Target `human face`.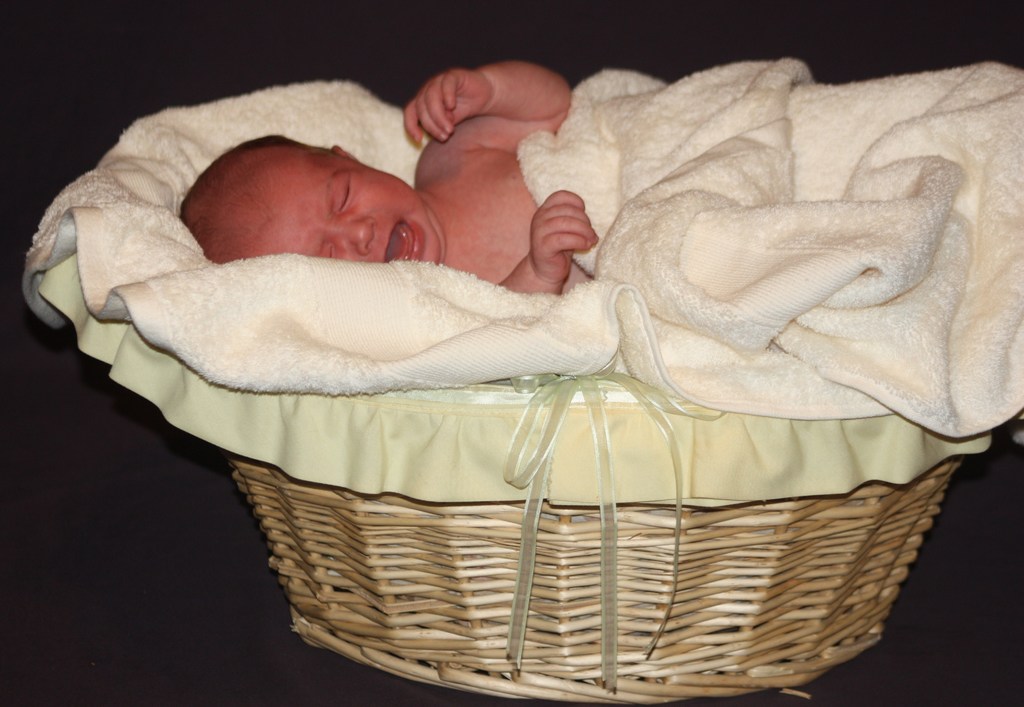
Target region: (x1=244, y1=154, x2=441, y2=259).
